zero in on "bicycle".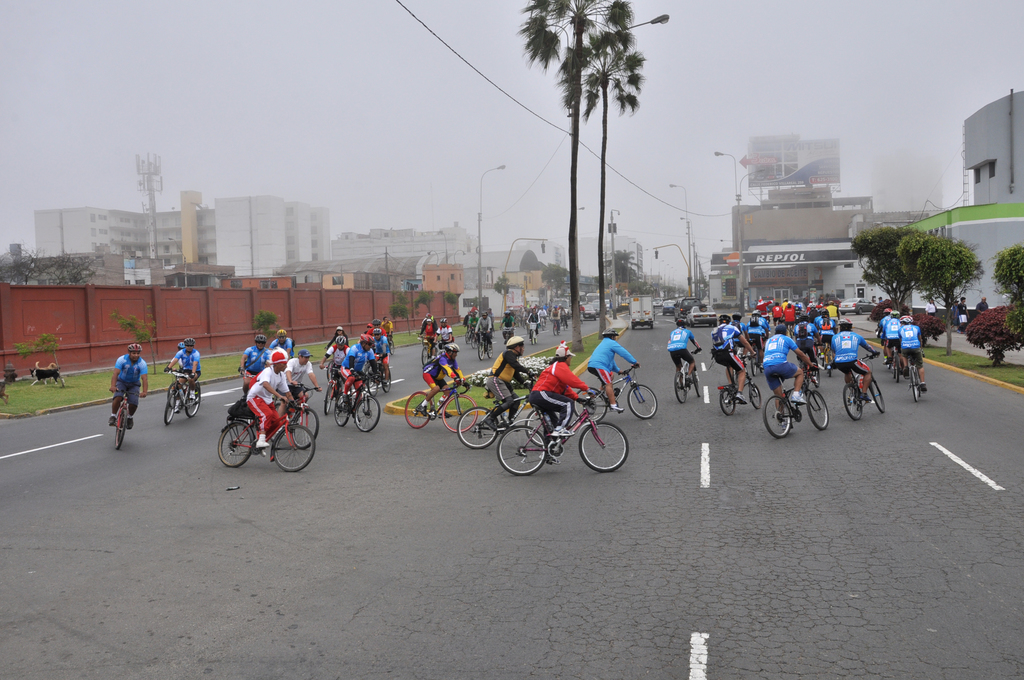
Zeroed in: [367,350,398,393].
